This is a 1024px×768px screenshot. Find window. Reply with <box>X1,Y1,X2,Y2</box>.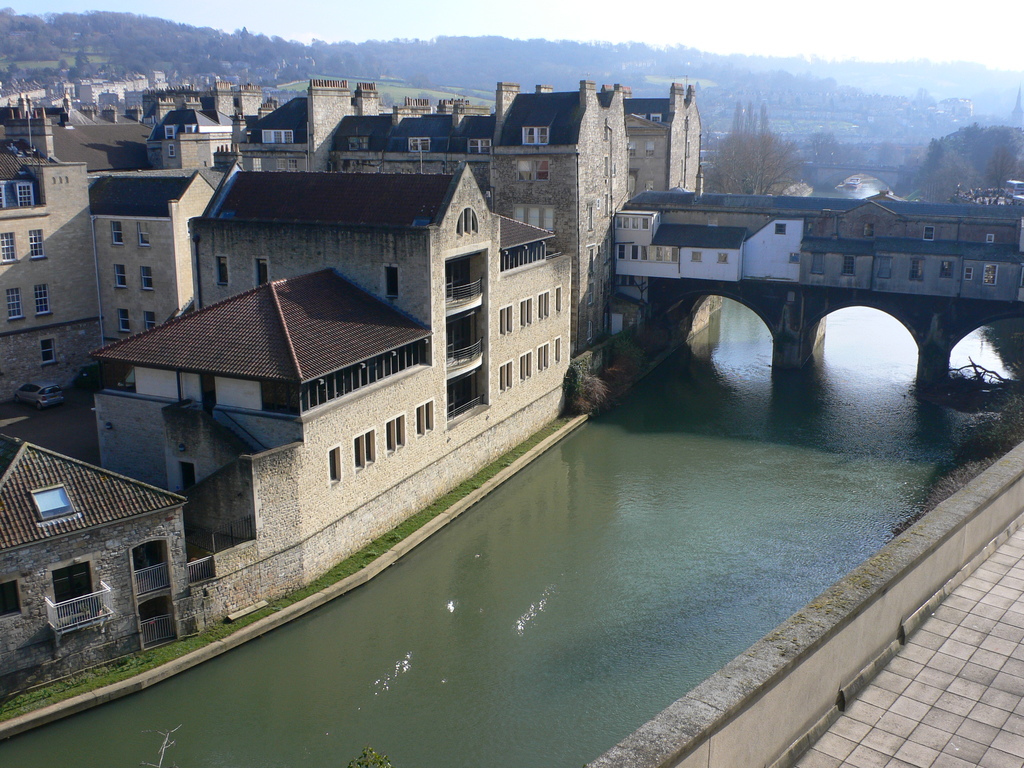
<box>146,314,156,328</box>.
